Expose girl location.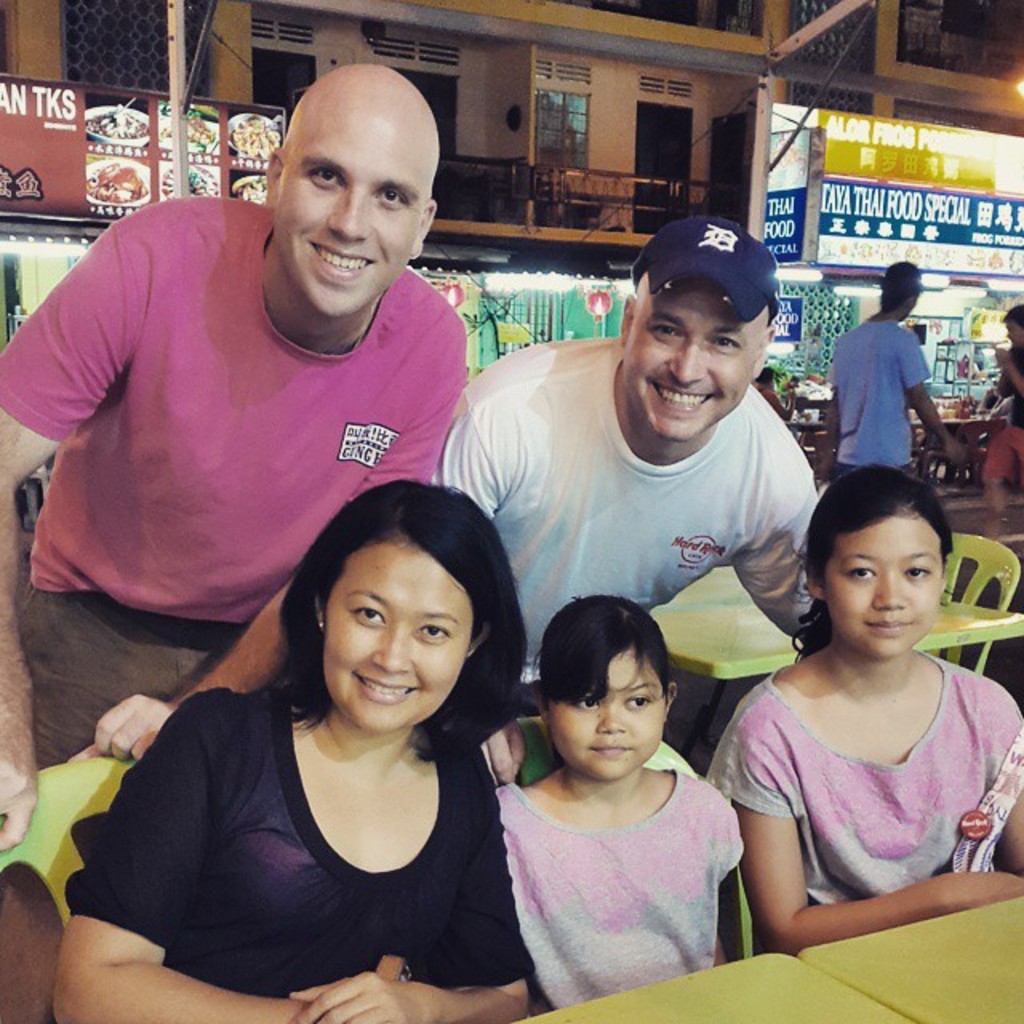
Exposed at detection(493, 587, 750, 1011).
